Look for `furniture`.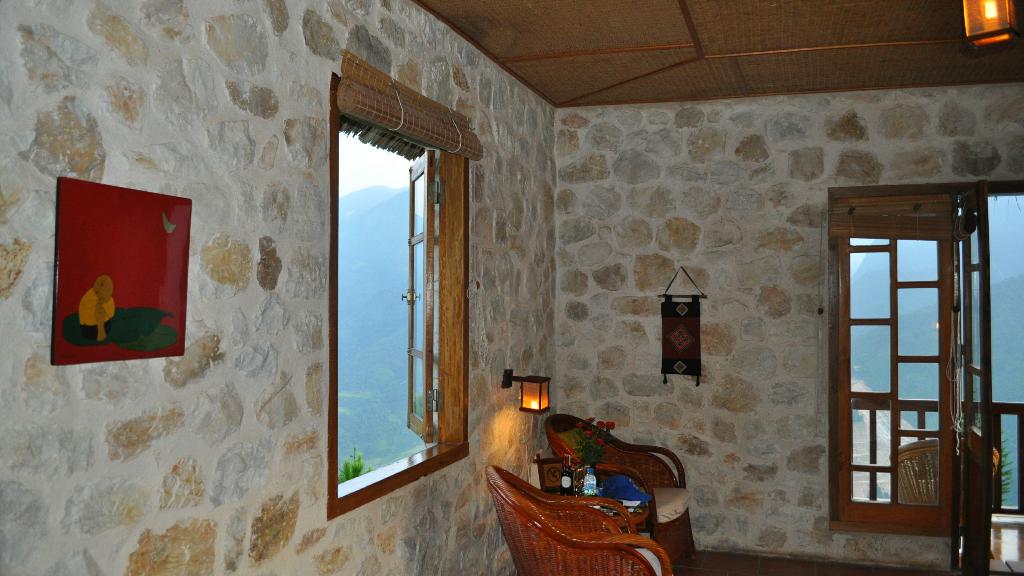
Found: box(556, 505, 650, 530).
